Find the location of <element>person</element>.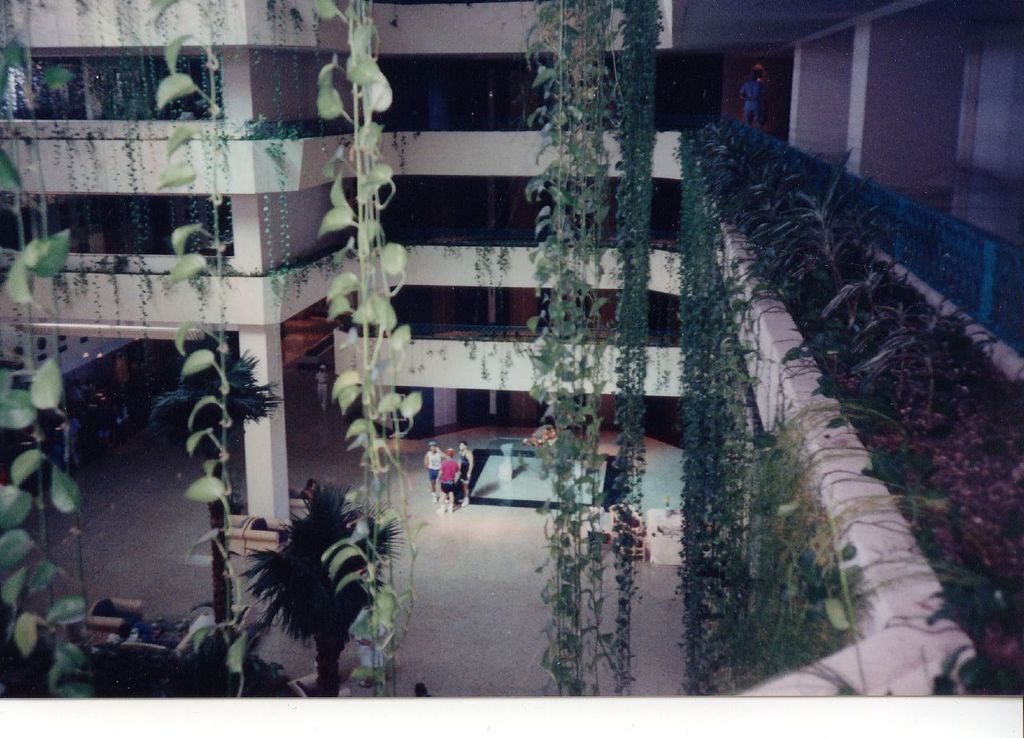
Location: BBox(299, 473, 320, 497).
